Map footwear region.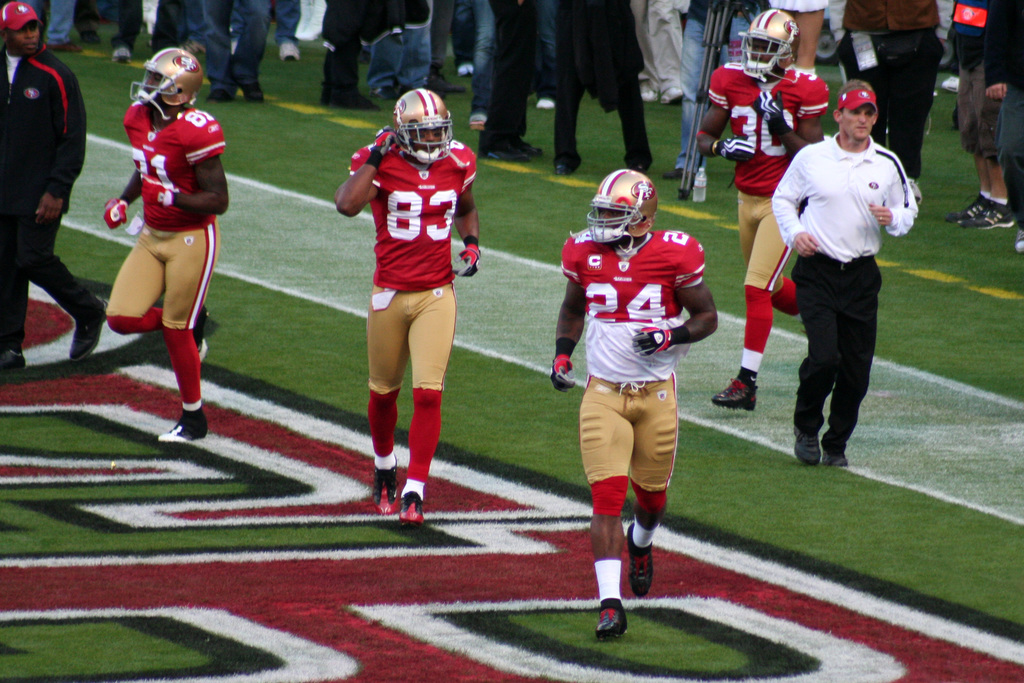
Mapped to bbox(245, 80, 266, 104).
